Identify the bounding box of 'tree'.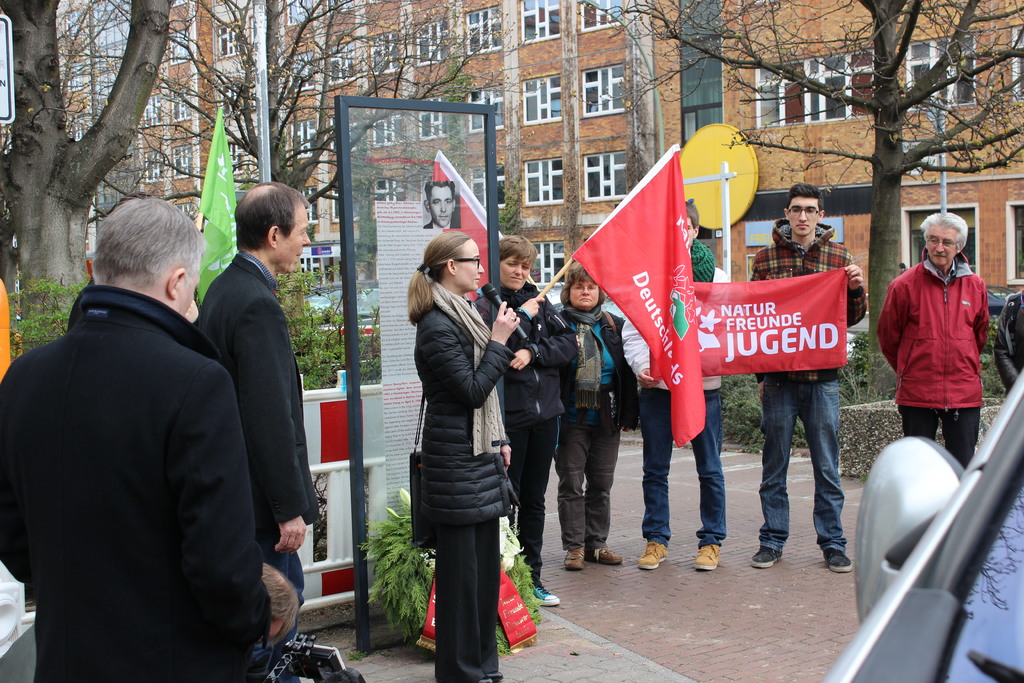
left=58, top=0, right=472, bottom=281.
